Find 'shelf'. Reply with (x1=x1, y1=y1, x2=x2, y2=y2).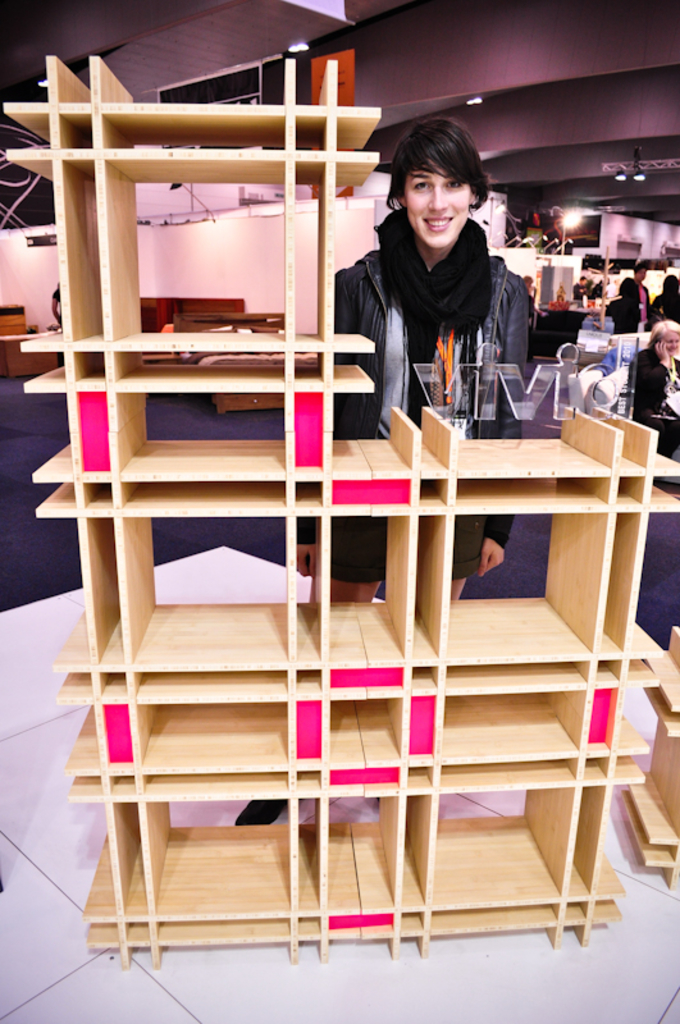
(x1=122, y1=520, x2=283, y2=672).
